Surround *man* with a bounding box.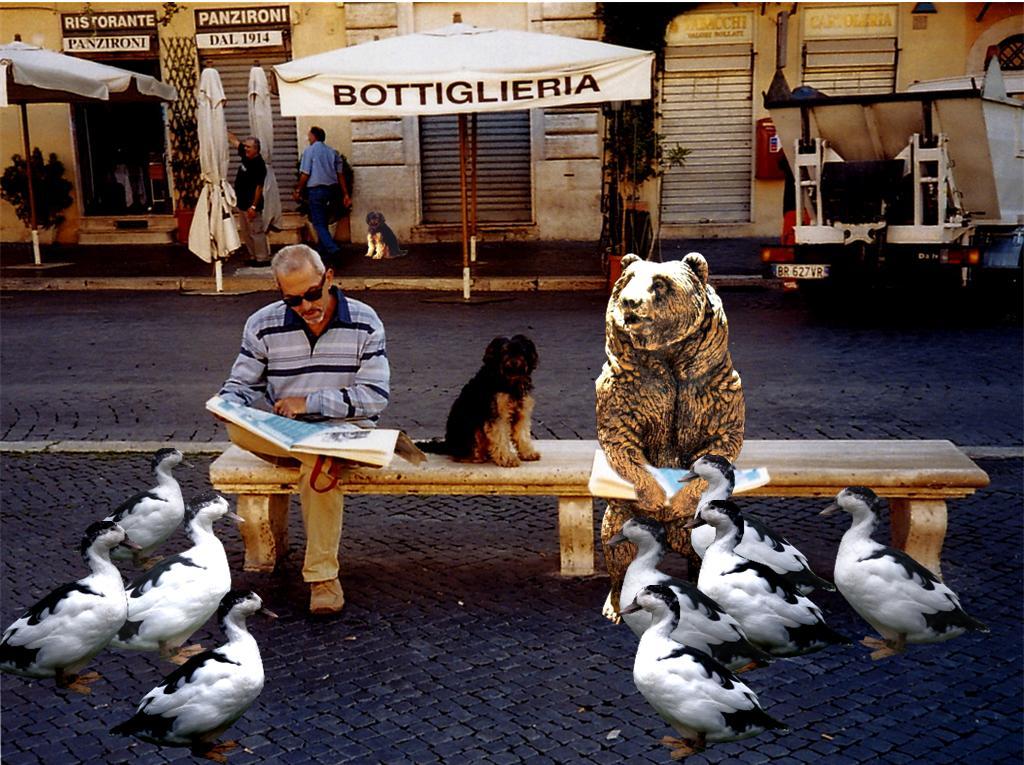
212,229,409,620.
